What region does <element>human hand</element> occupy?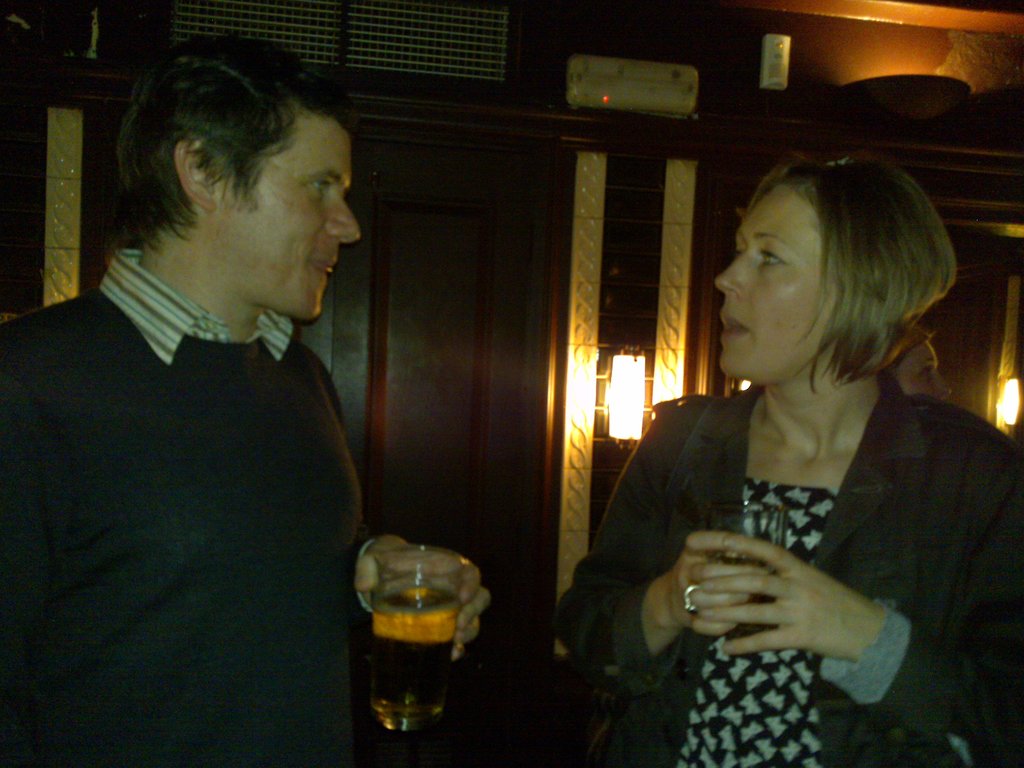
656,544,775,633.
